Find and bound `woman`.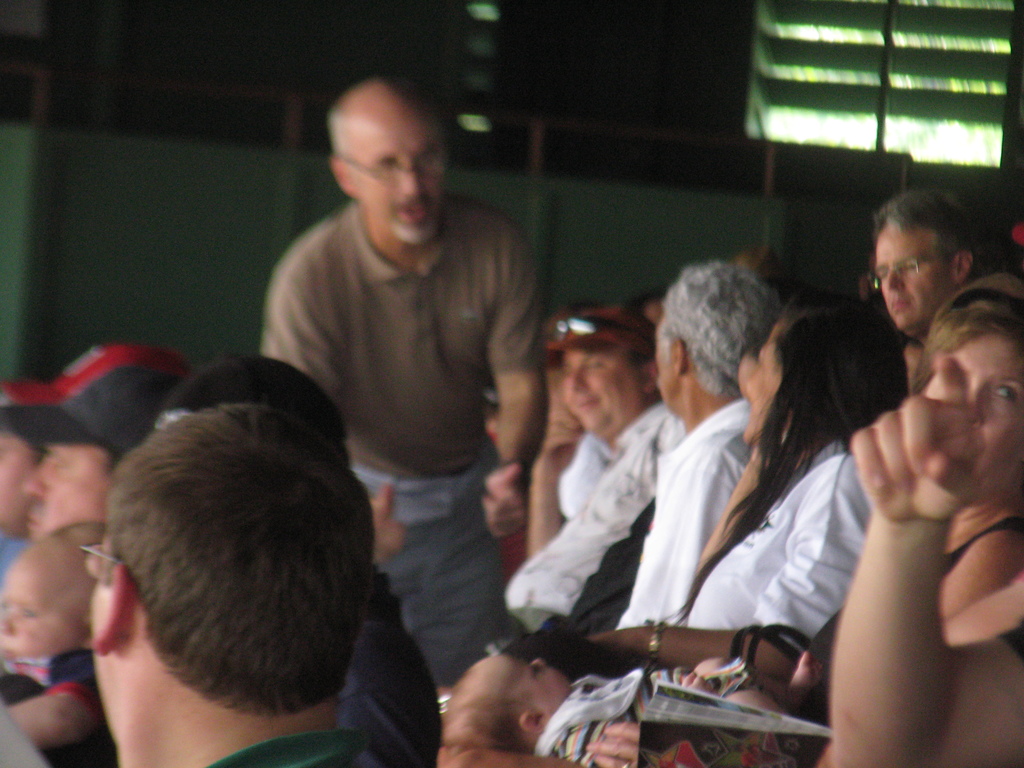
Bound: {"x1": 586, "y1": 290, "x2": 911, "y2": 670}.
